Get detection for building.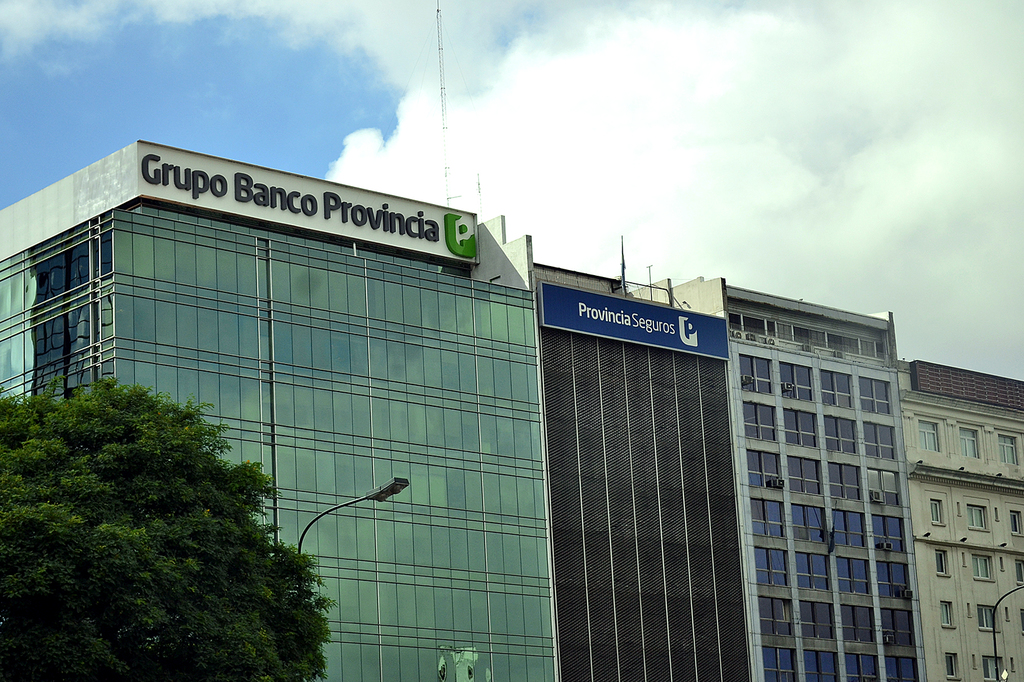
Detection: 536 261 756 681.
